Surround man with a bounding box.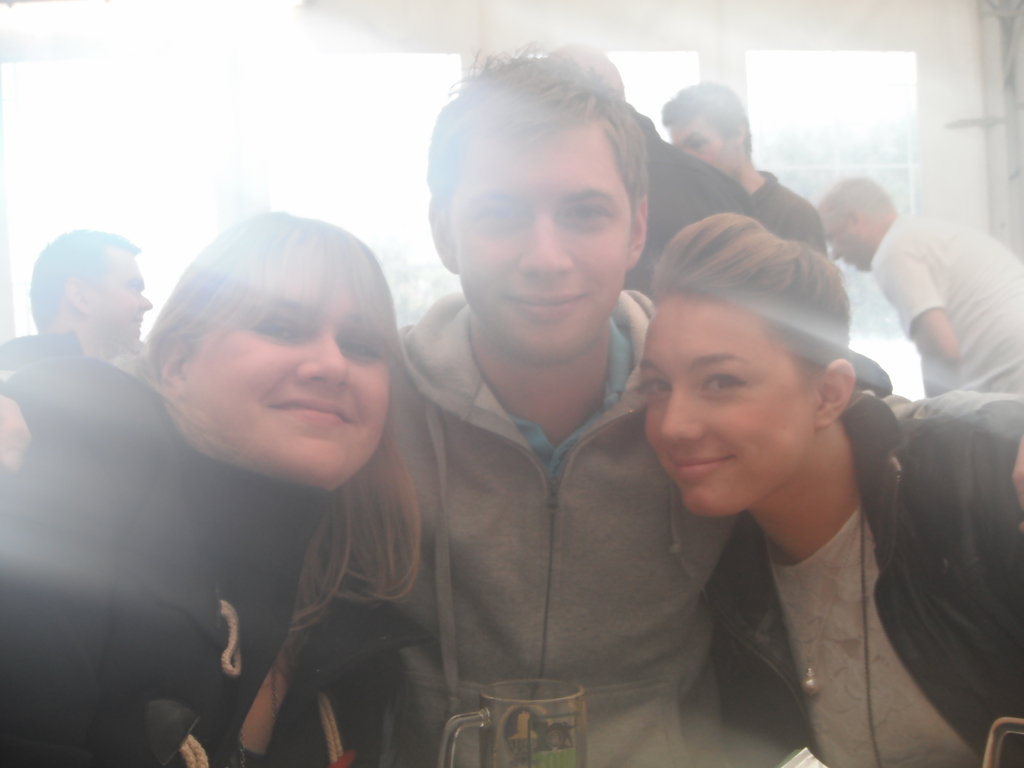
[30,234,149,359].
